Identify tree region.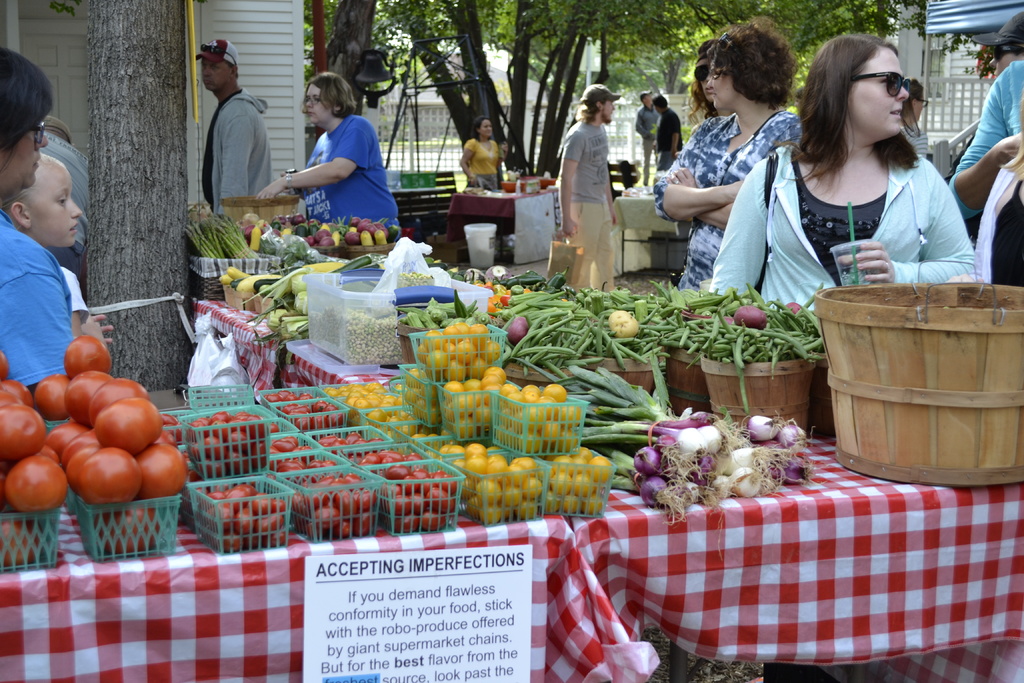
Region: rect(316, 1, 776, 181).
